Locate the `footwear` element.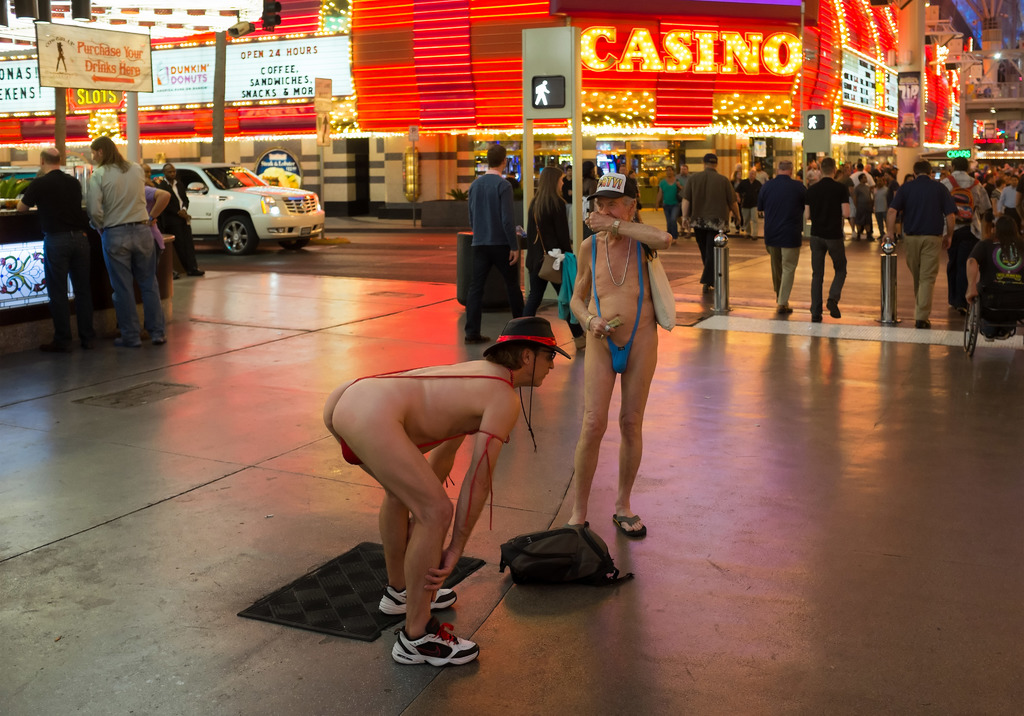
Element bbox: rect(397, 632, 478, 668).
